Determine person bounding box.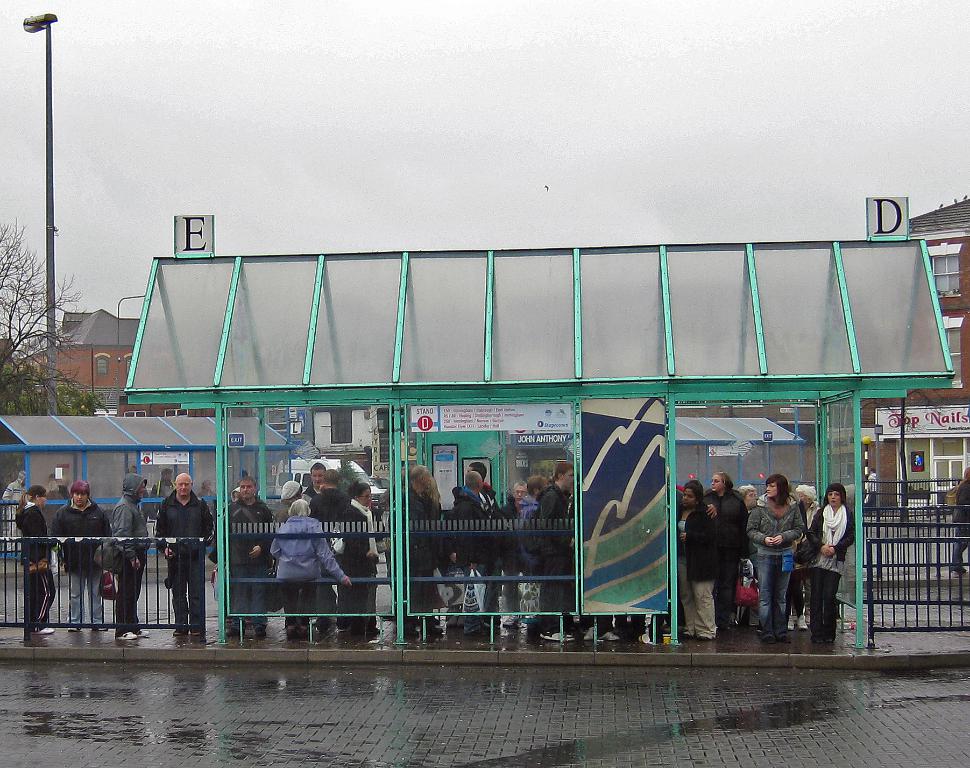
Determined: pyautogui.locateOnScreen(800, 483, 863, 636).
